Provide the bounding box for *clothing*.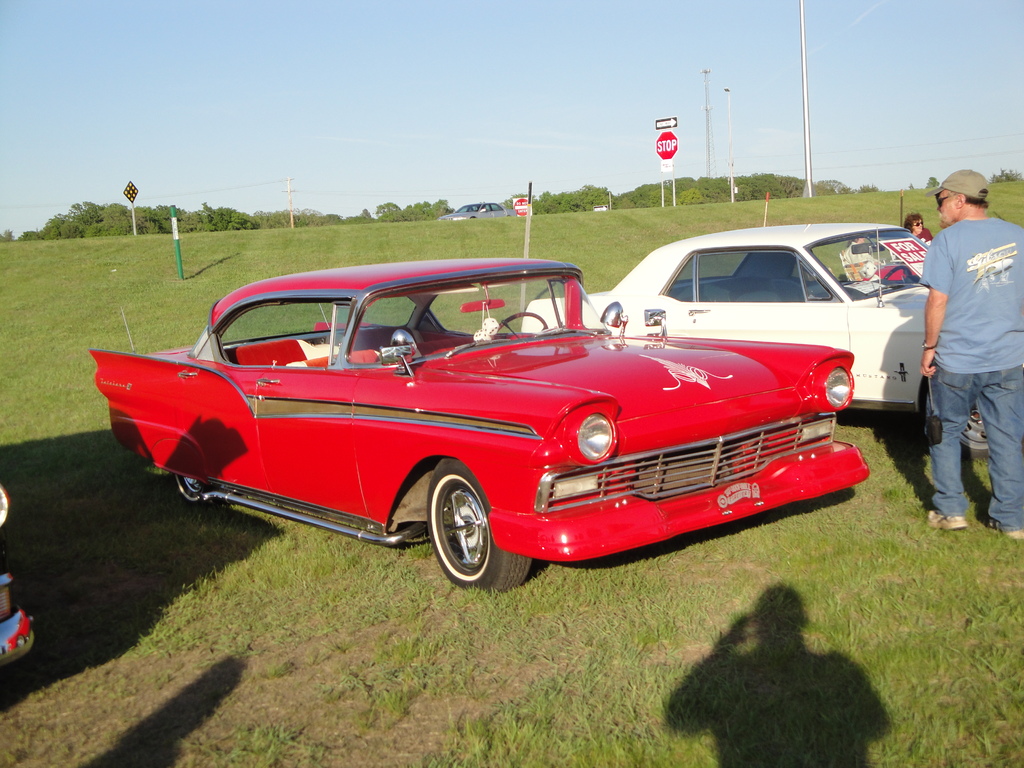
l=916, t=225, r=935, b=247.
